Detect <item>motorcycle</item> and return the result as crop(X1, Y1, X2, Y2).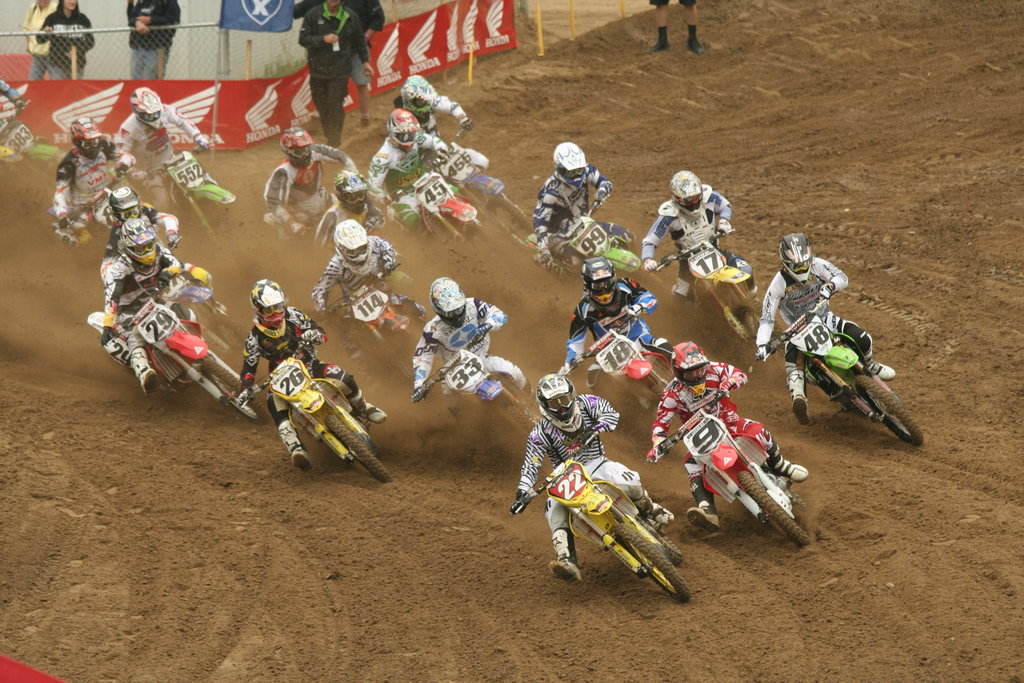
crop(85, 274, 271, 424).
